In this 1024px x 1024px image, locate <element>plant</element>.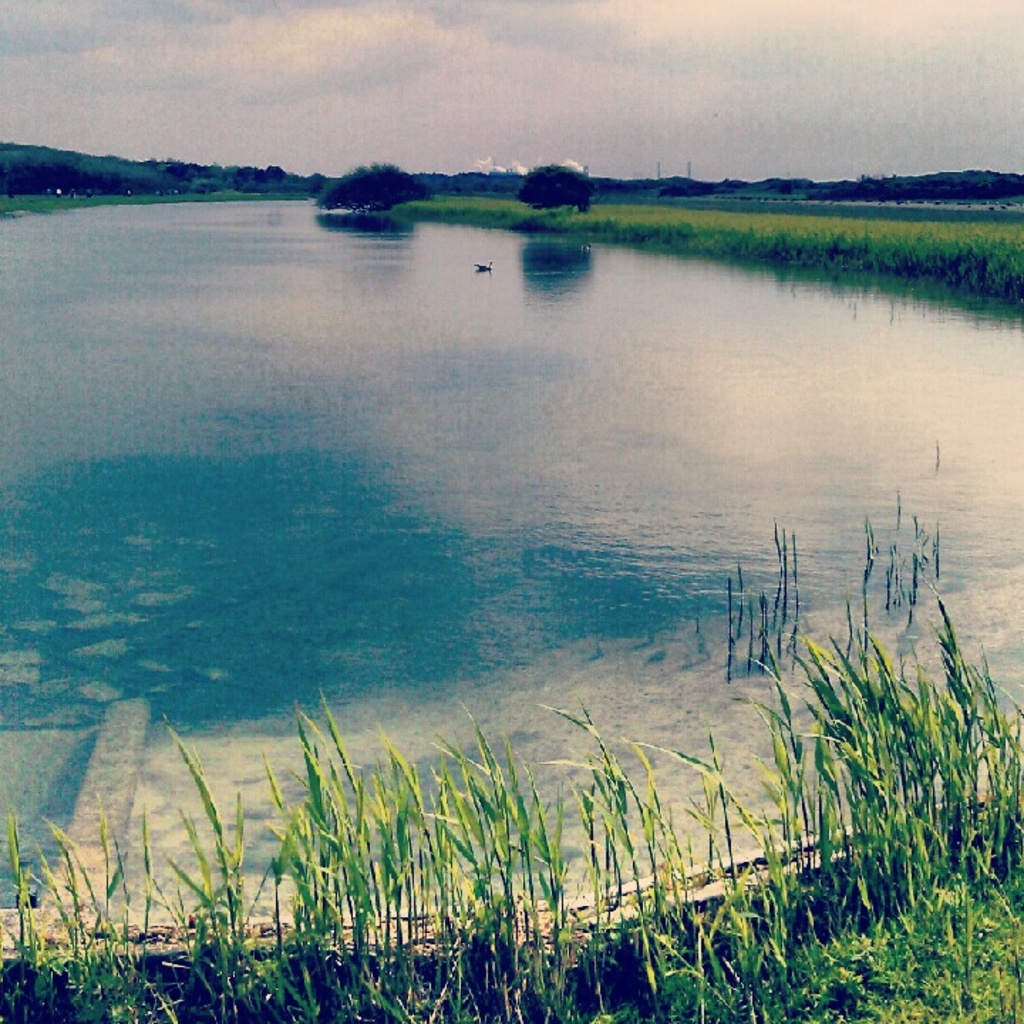
Bounding box: <box>923,516,946,585</box>.
